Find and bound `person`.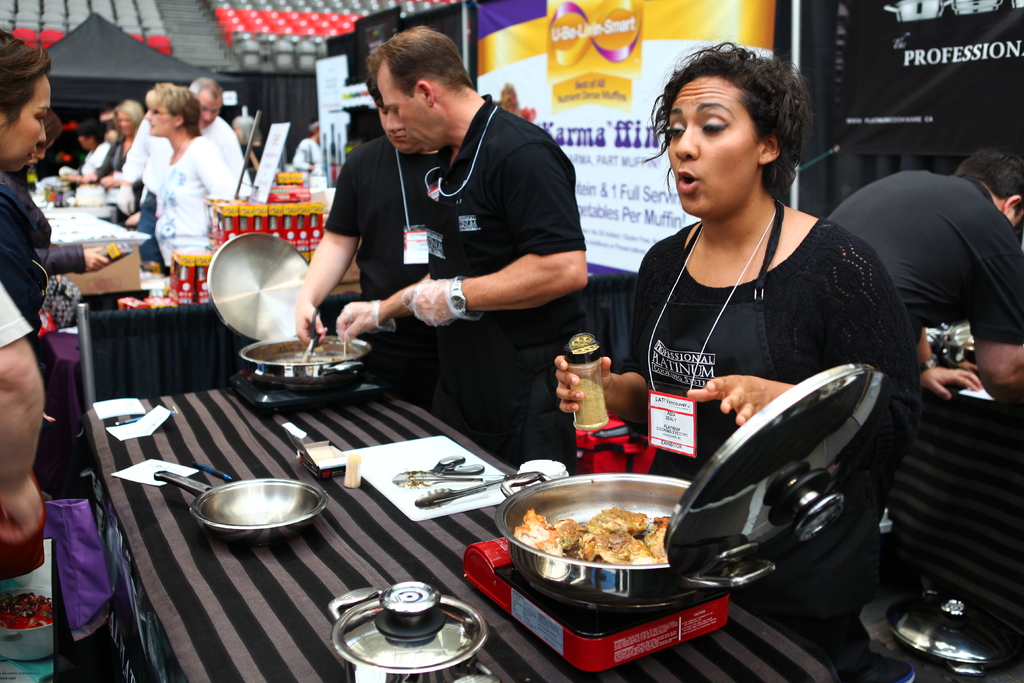
Bound: x1=228 y1=111 x2=264 y2=177.
